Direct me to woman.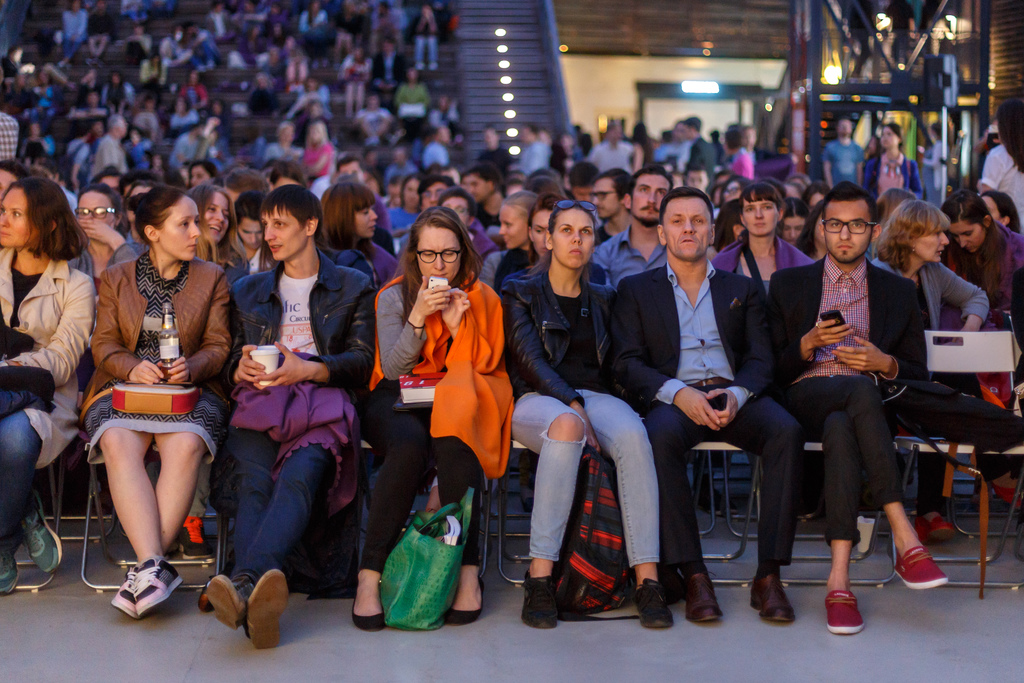
Direction: [705,184,804,286].
